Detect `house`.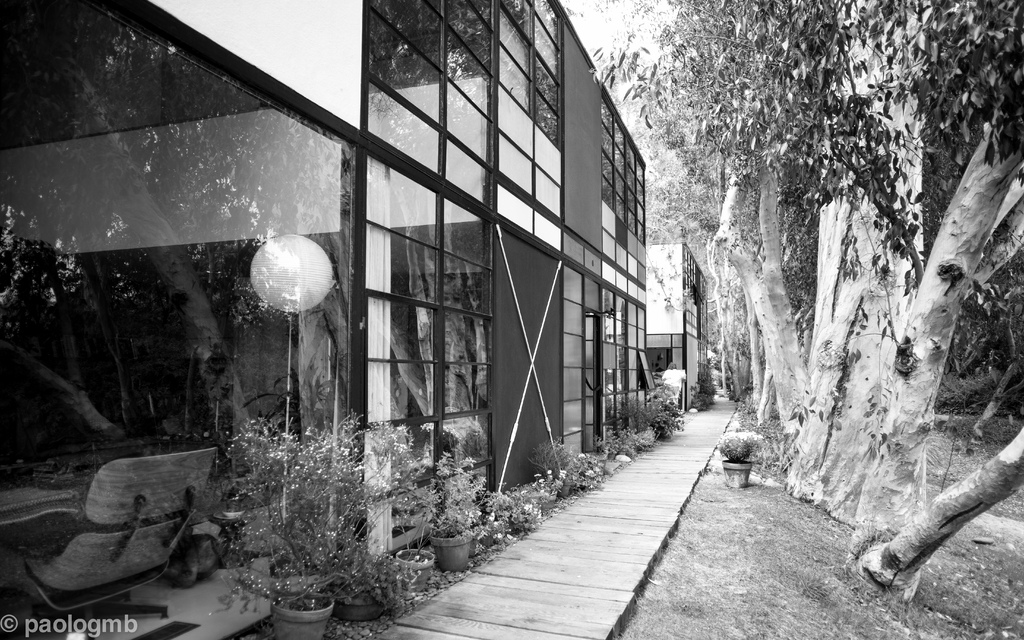
Detected at rect(645, 232, 705, 413).
